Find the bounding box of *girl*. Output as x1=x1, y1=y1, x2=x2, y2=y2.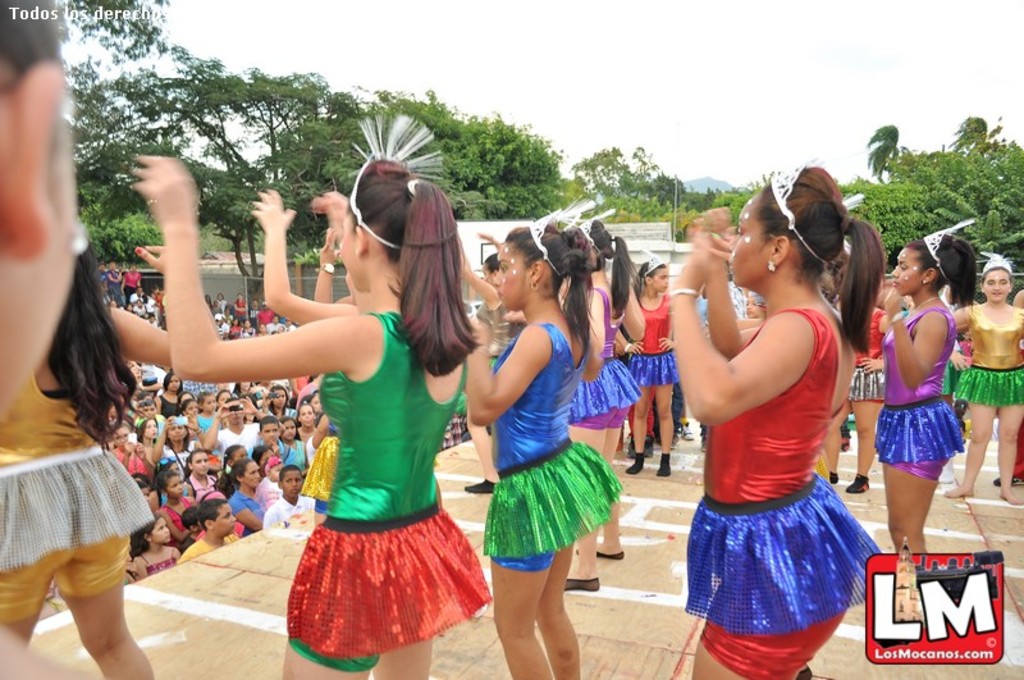
x1=214, y1=443, x2=251, y2=496.
